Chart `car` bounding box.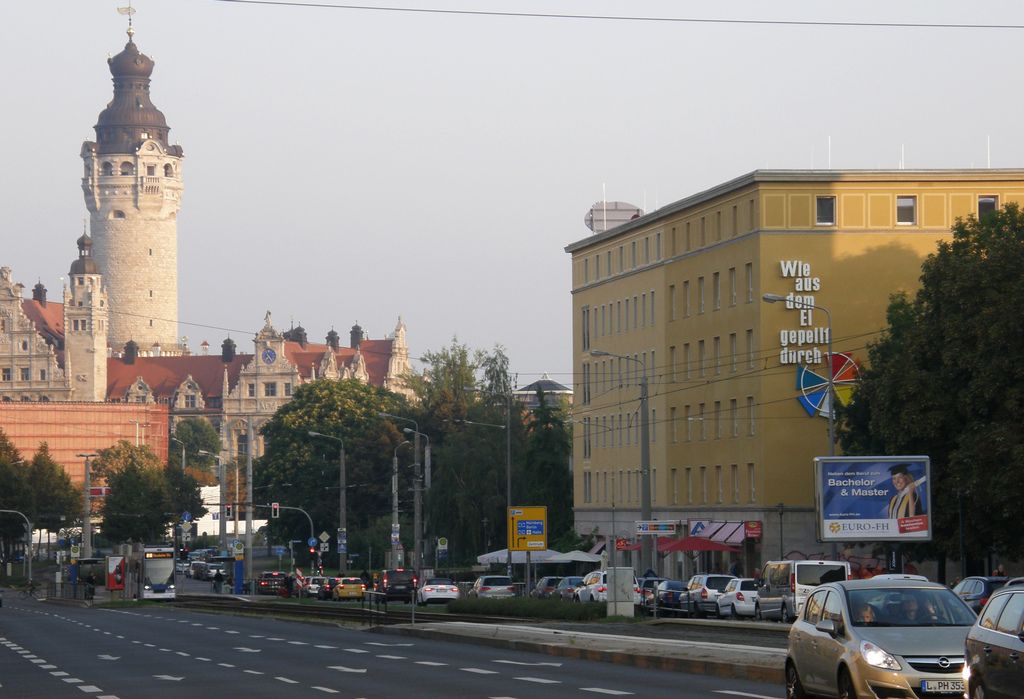
Charted: 418 579 458 603.
